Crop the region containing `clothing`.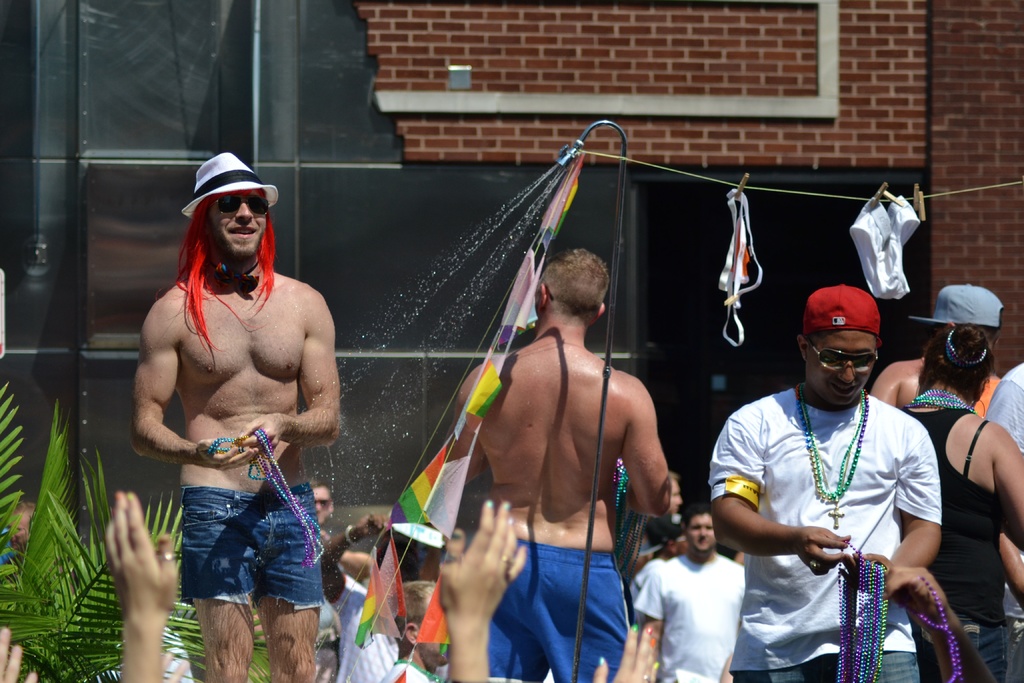
Crop region: <bbox>386, 662, 447, 682</bbox>.
